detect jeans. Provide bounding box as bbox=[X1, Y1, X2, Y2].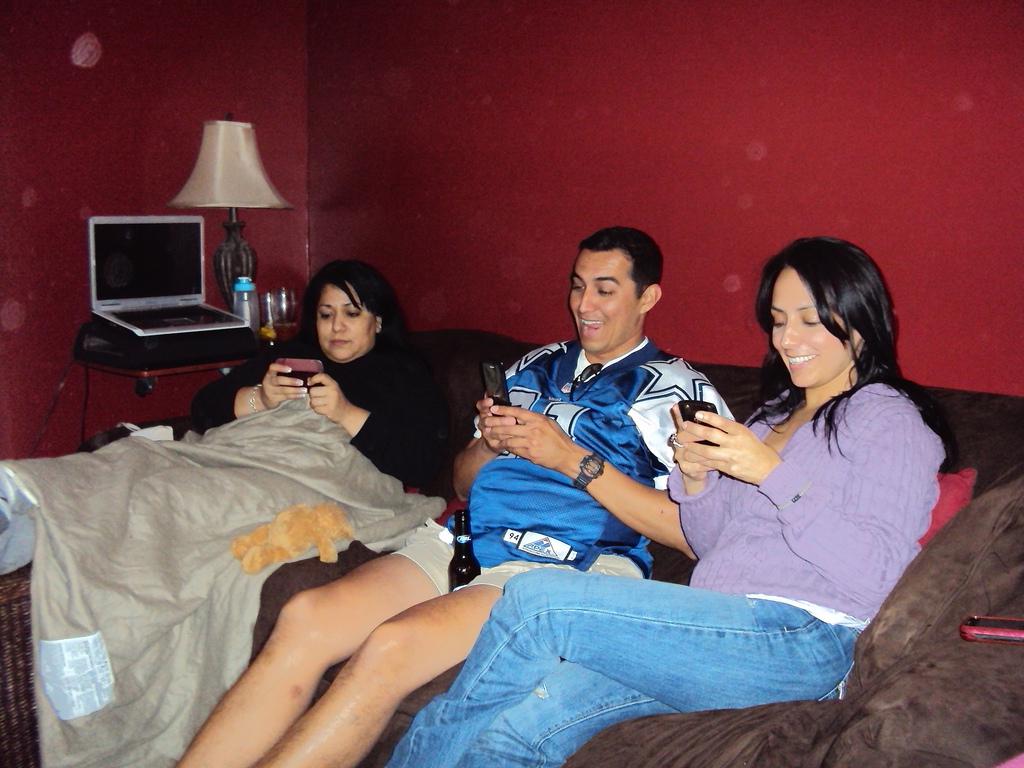
bbox=[412, 556, 859, 758].
